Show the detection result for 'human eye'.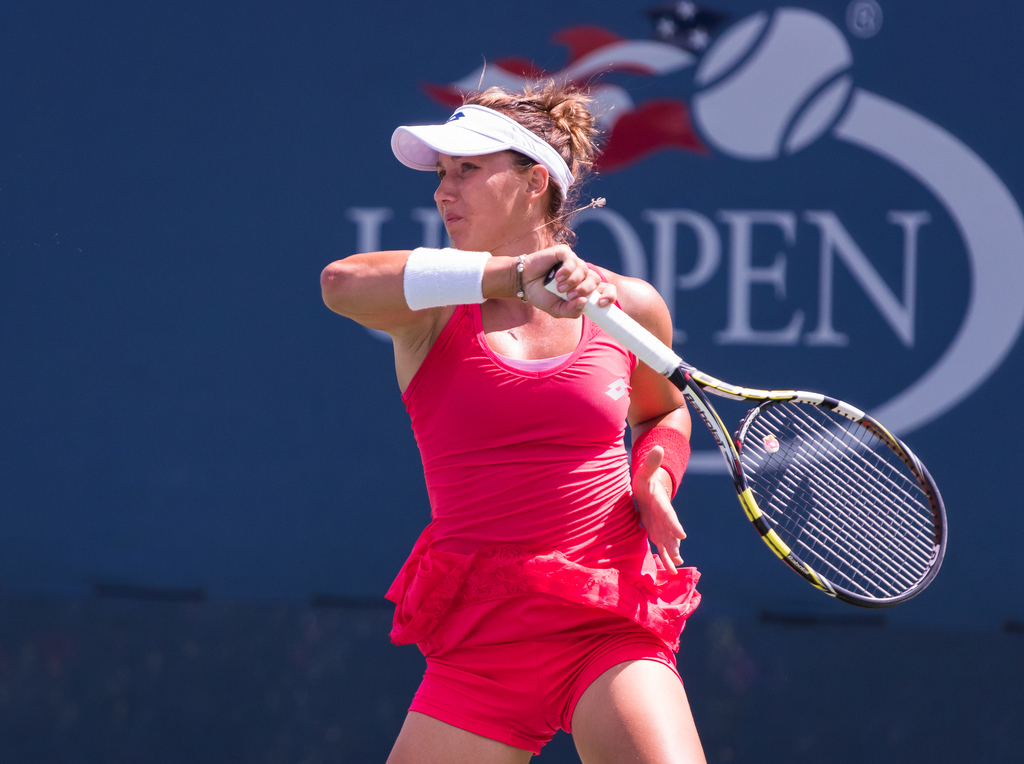
left=441, top=168, right=446, bottom=181.
